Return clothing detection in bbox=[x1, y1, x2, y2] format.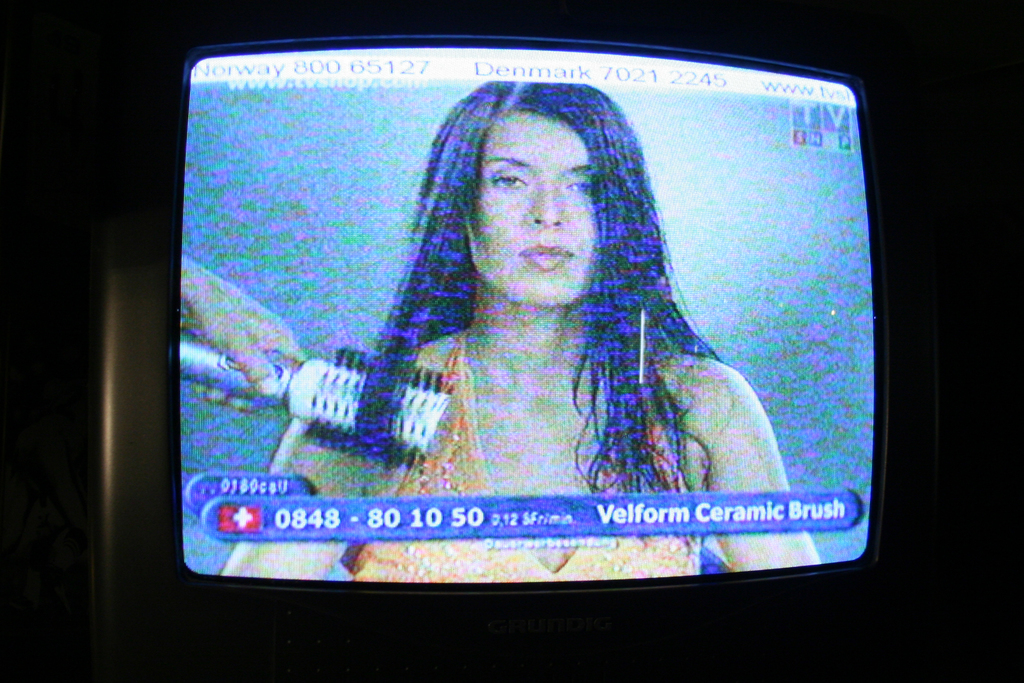
bbox=[353, 334, 699, 581].
